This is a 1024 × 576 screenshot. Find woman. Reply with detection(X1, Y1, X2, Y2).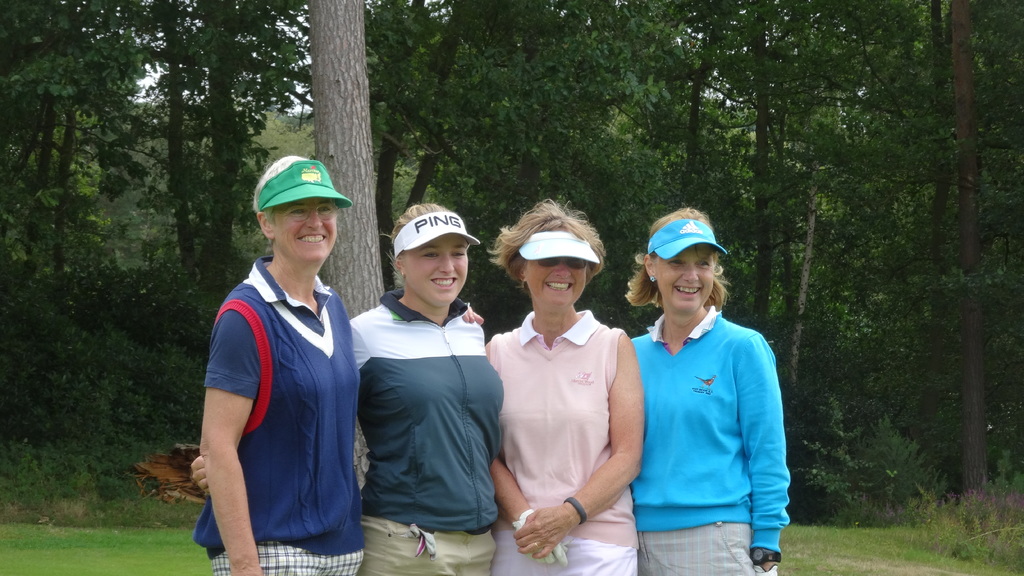
detection(198, 147, 383, 575).
